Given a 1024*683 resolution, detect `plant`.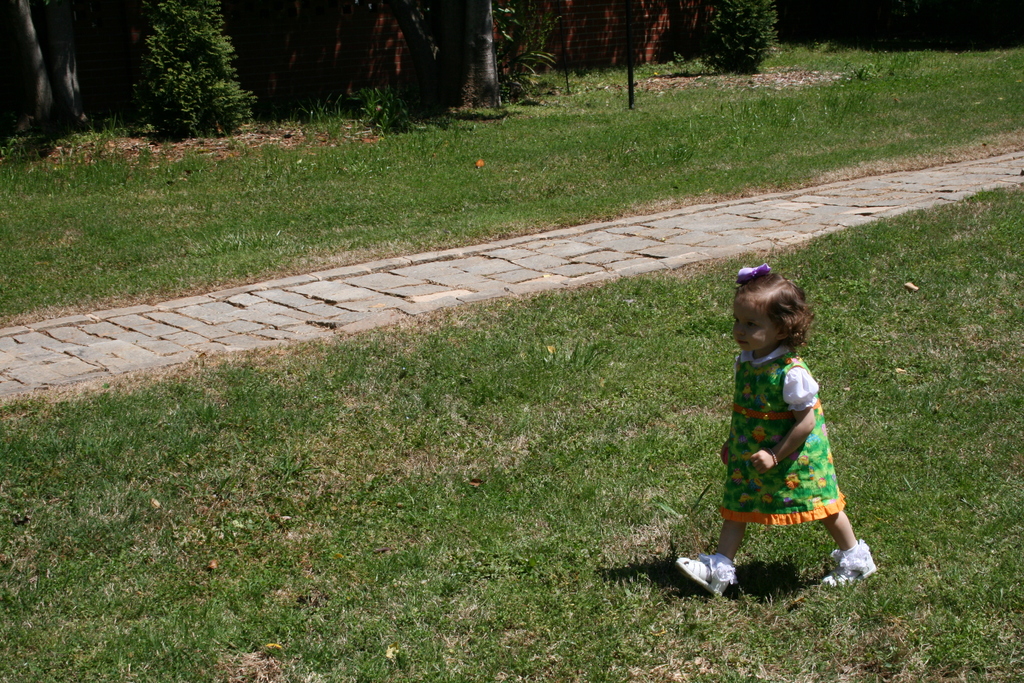
(left=699, top=0, right=783, bottom=79).
